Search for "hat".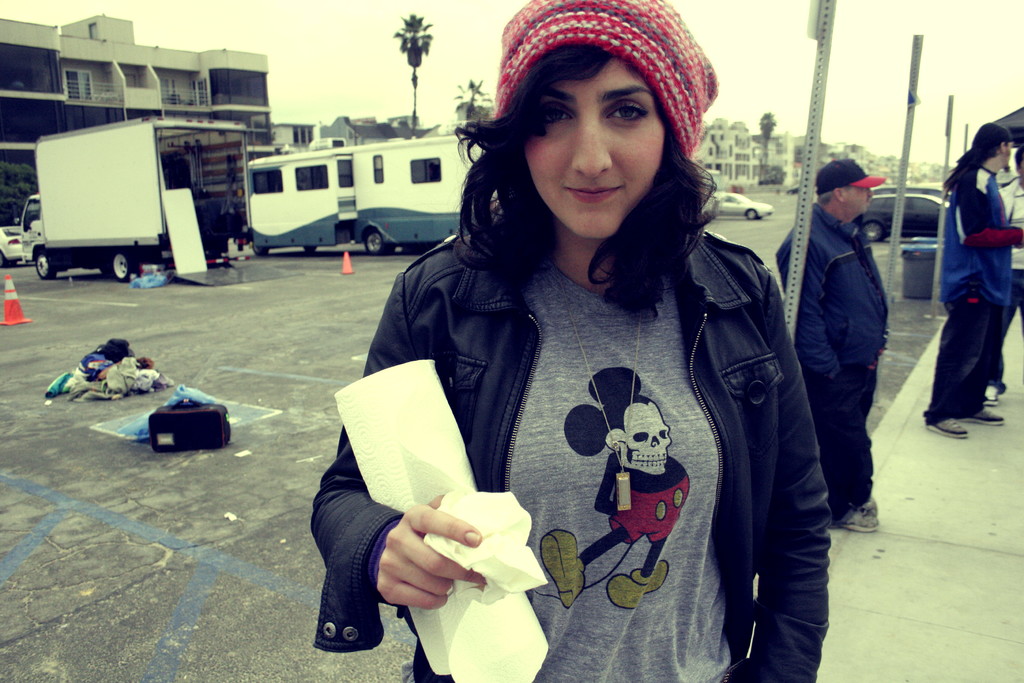
Found at crop(818, 156, 891, 197).
